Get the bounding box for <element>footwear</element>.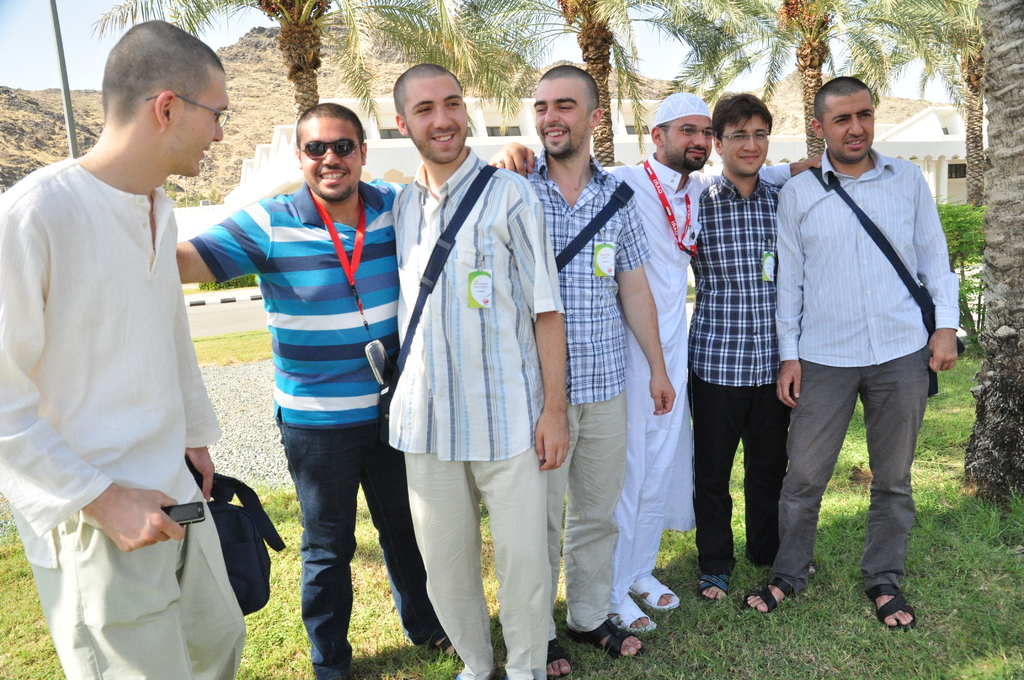
(698, 572, 731, 604).
